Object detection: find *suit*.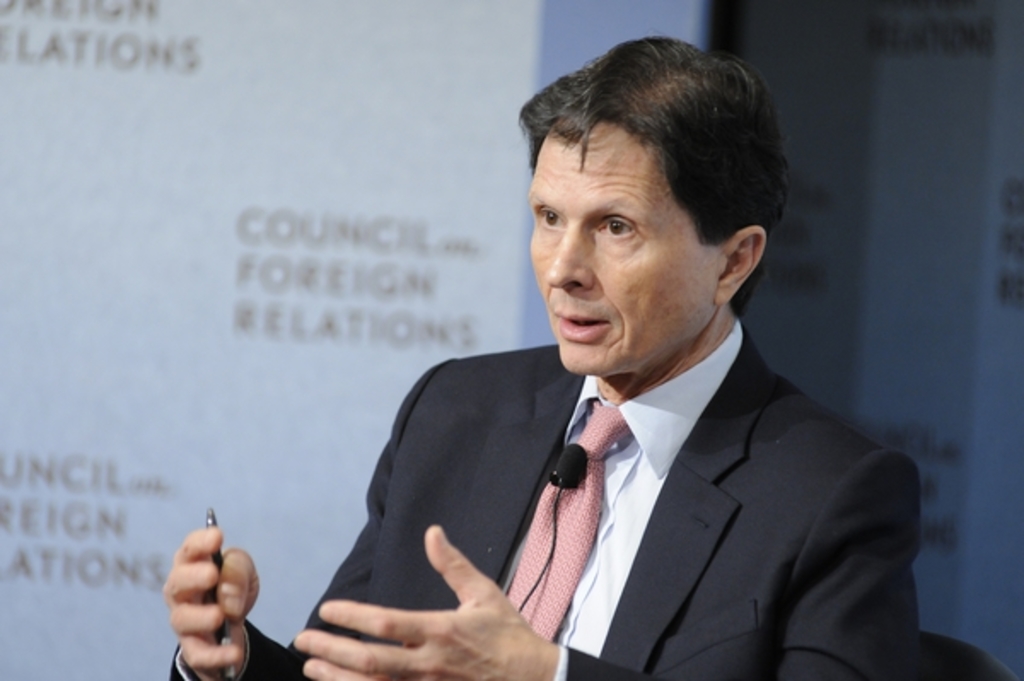
302 290 937 669.
